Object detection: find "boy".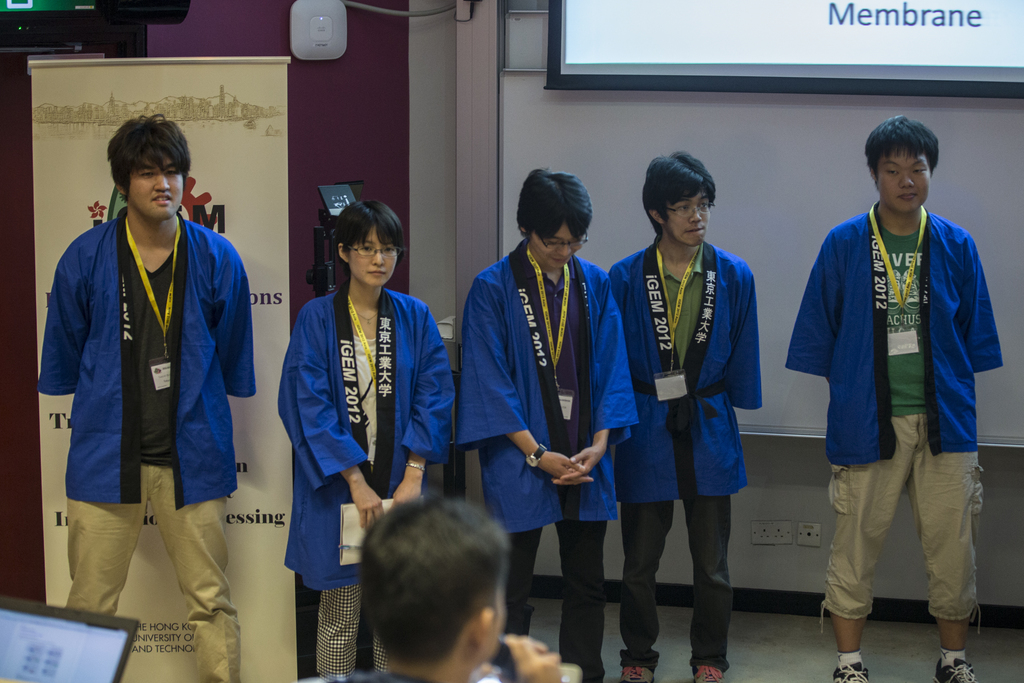
region(602, 145, 763, 682).
